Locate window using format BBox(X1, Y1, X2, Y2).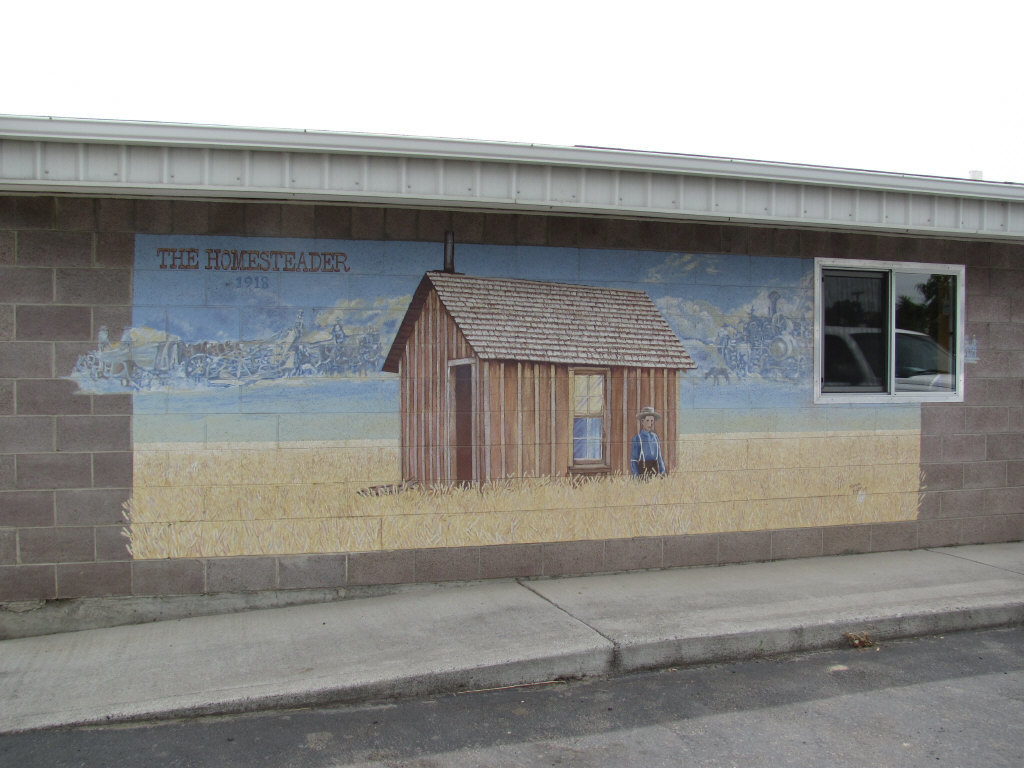
BBox(813, 260, 965, 404).
